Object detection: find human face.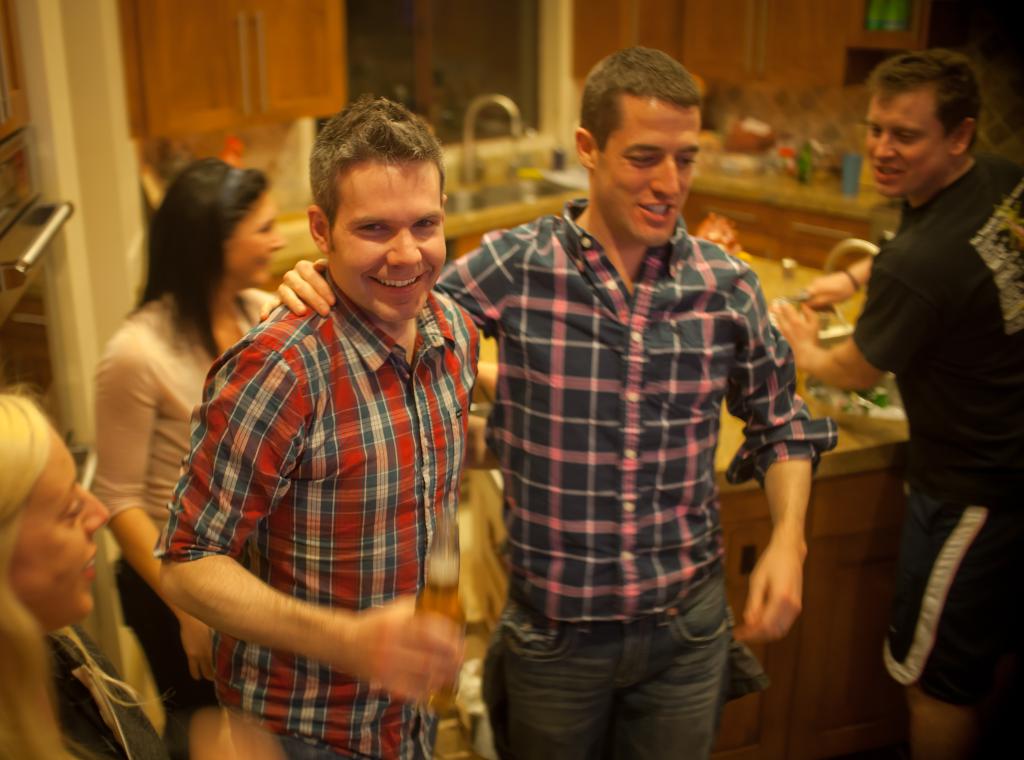
bbox(327, 162, 449, 312).
